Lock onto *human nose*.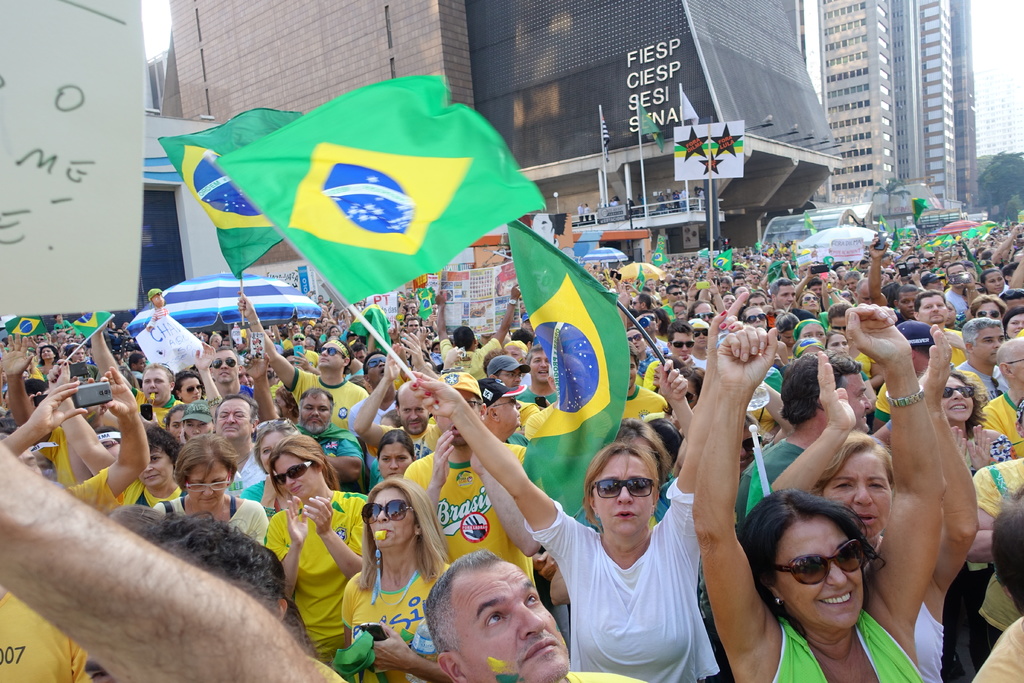
Locked: left=852, top=486, right=874, bottom=504.
